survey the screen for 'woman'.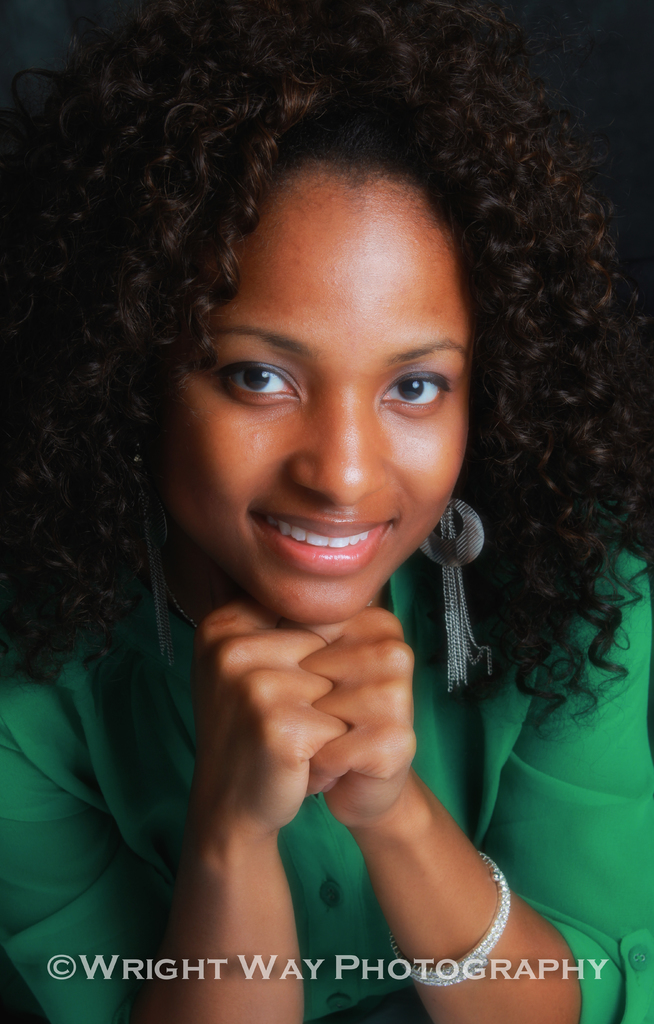
Survey found: [left=38, top=34, right=582, bottom=963].
